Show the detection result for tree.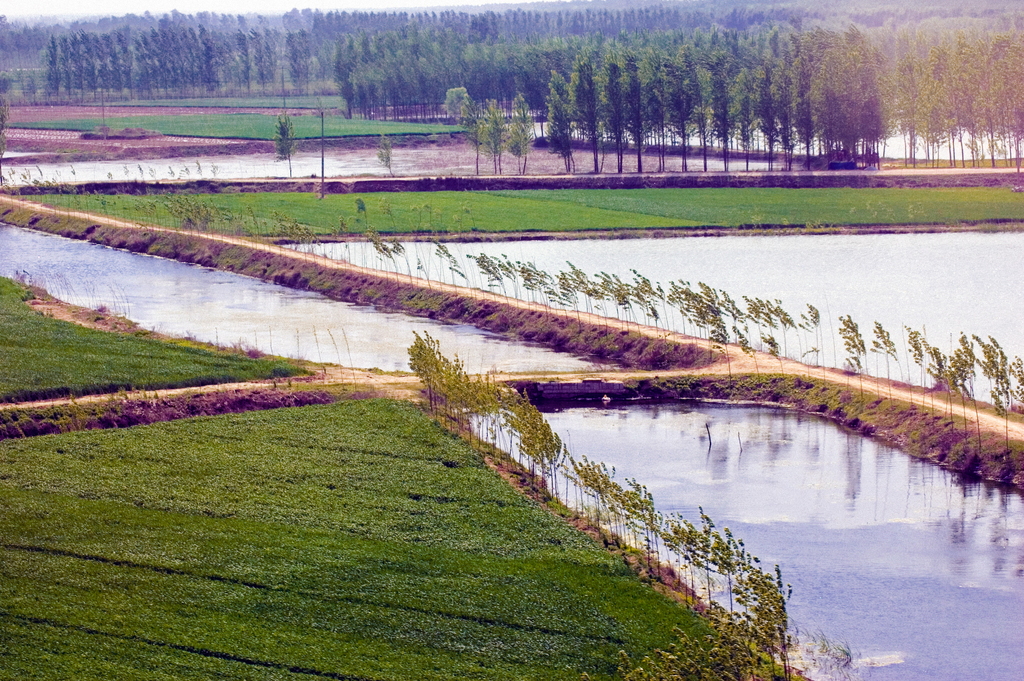
(222, 23, 254, 90).
